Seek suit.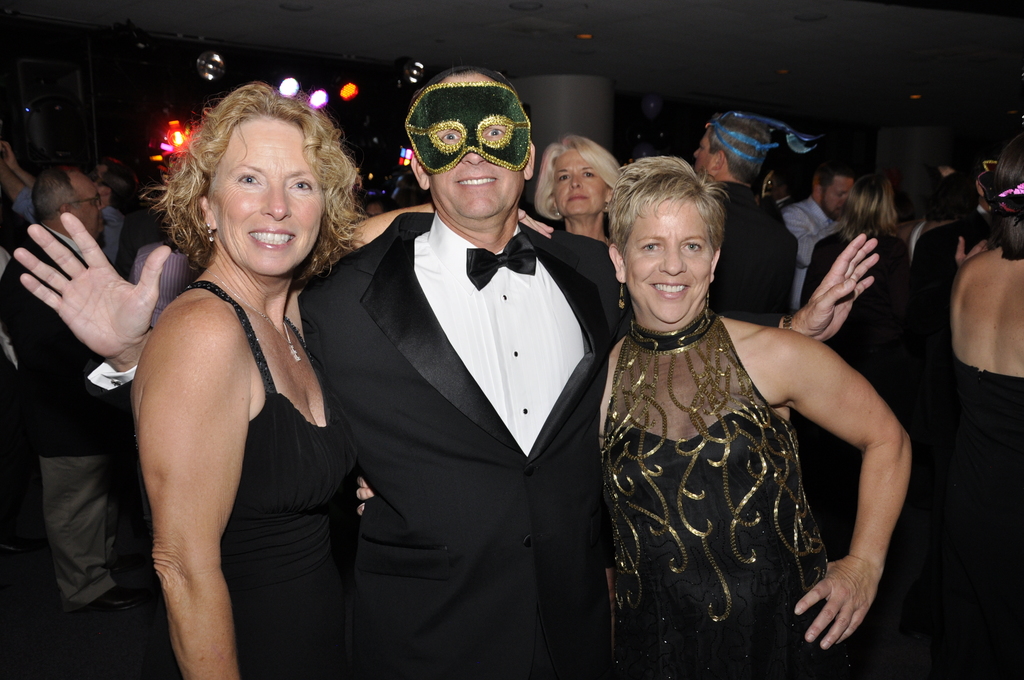
bbox(1, 220, 126, 610).
